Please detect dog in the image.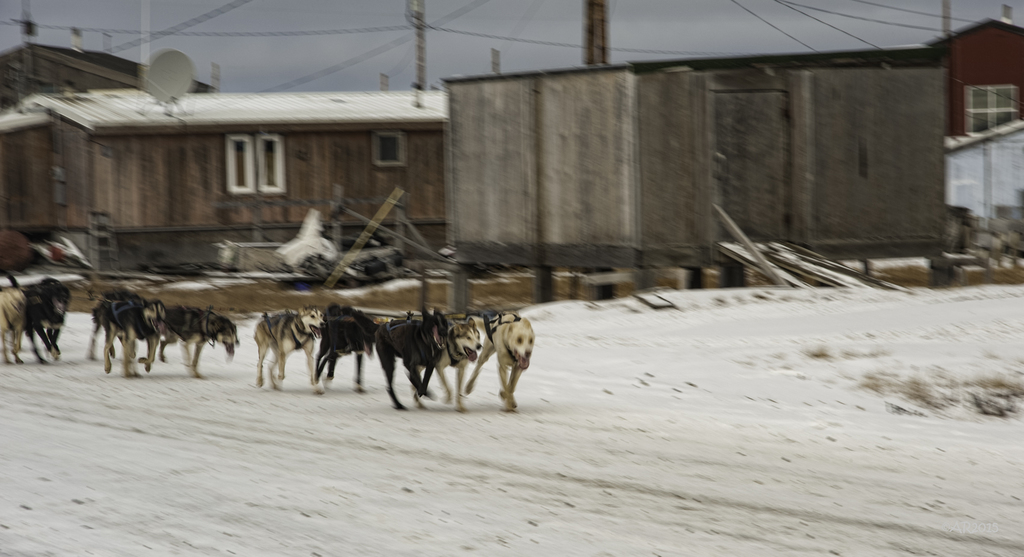
bbox=[85, 290, 147, 361].
